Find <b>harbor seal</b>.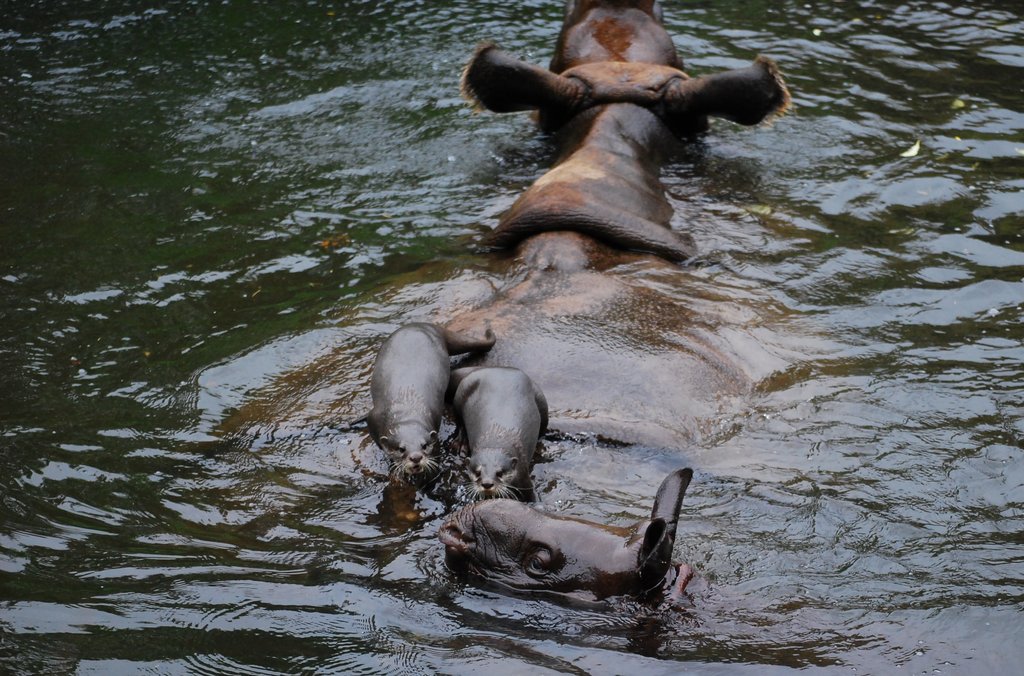
347 323 495 483.
